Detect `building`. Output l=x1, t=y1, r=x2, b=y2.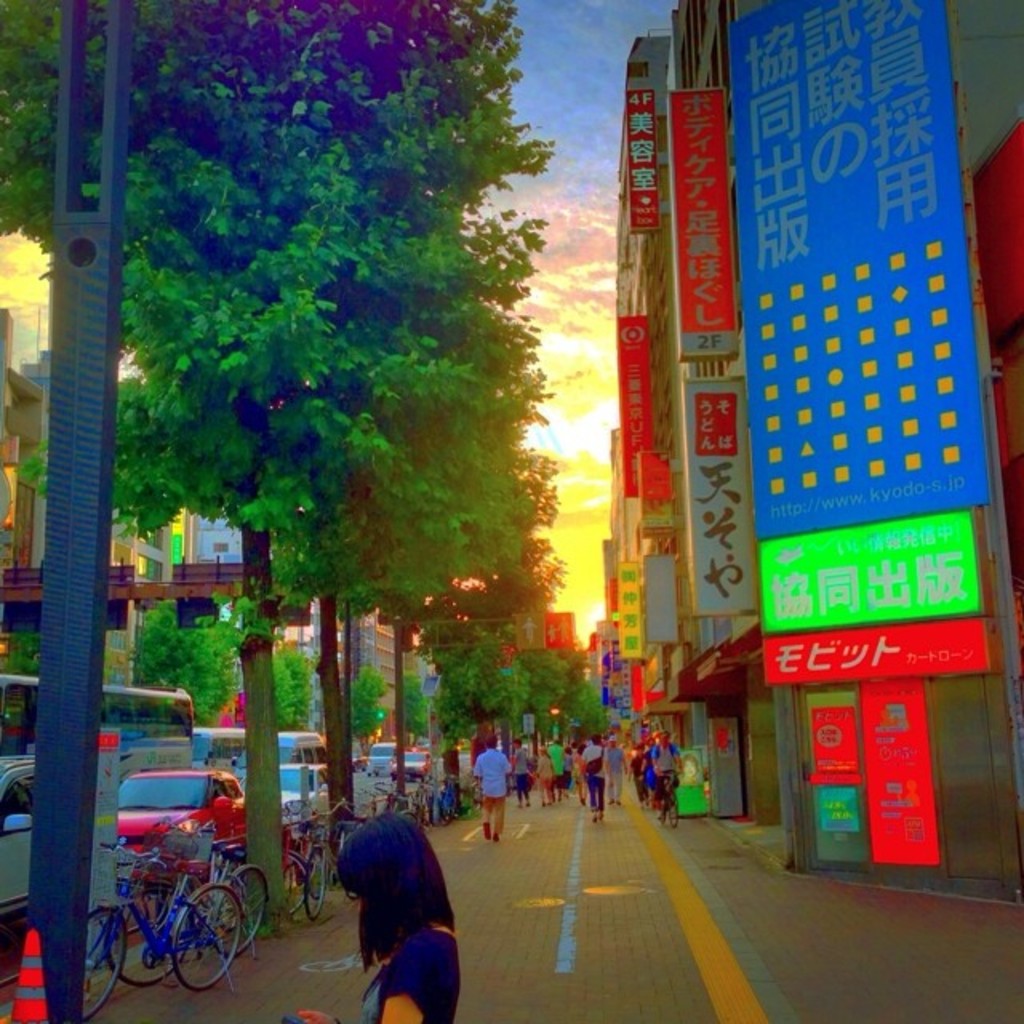
l=546, t=603, r=582, b=650.
